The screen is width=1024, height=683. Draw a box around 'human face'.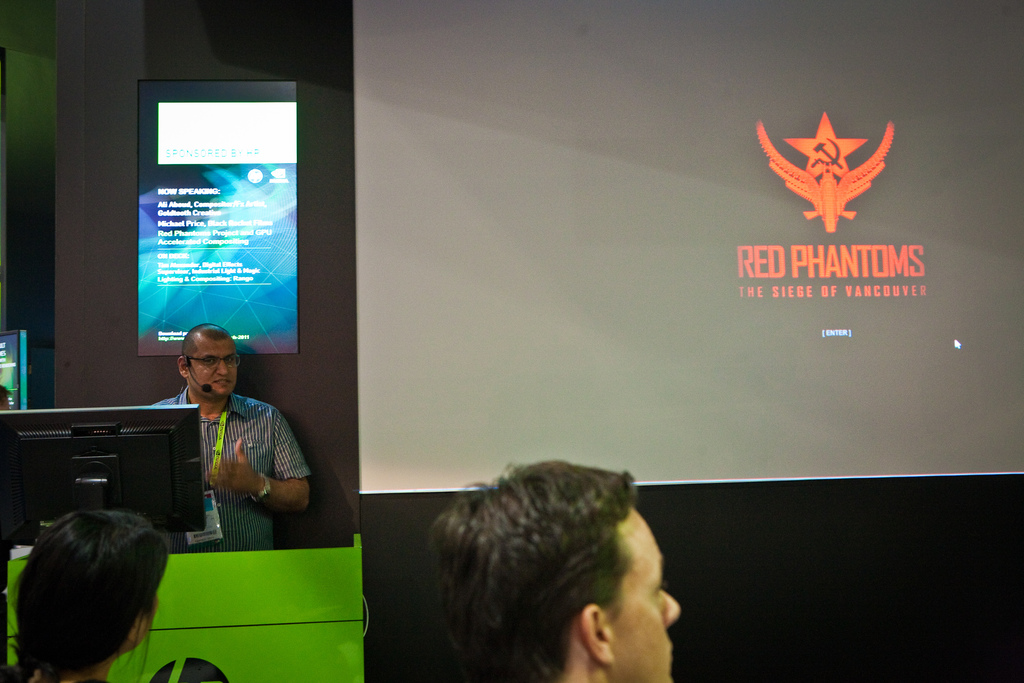
region(602, 504, 680, 682).
